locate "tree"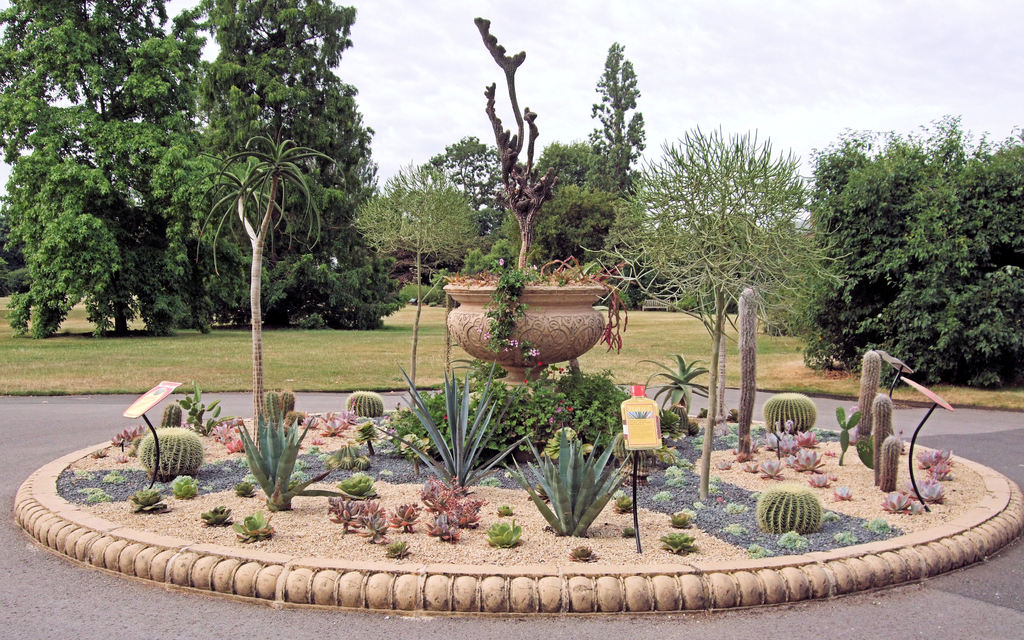
[358, 386, 516, 487]
